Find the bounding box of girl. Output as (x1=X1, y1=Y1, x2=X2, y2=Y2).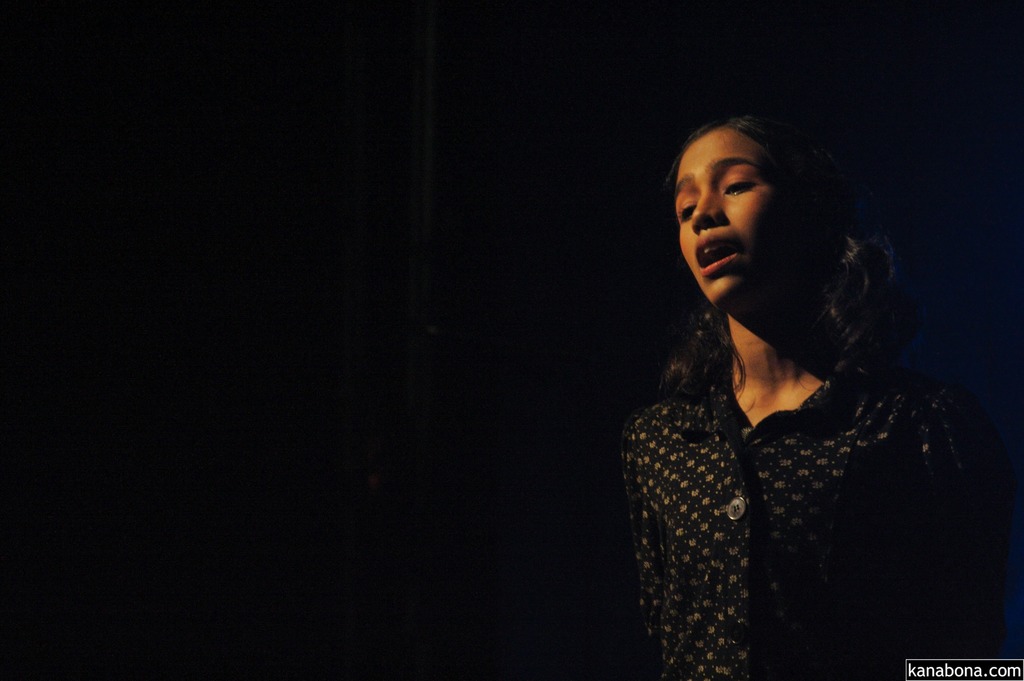
(x1=616, y1=99, x2=1022, y2=680).
